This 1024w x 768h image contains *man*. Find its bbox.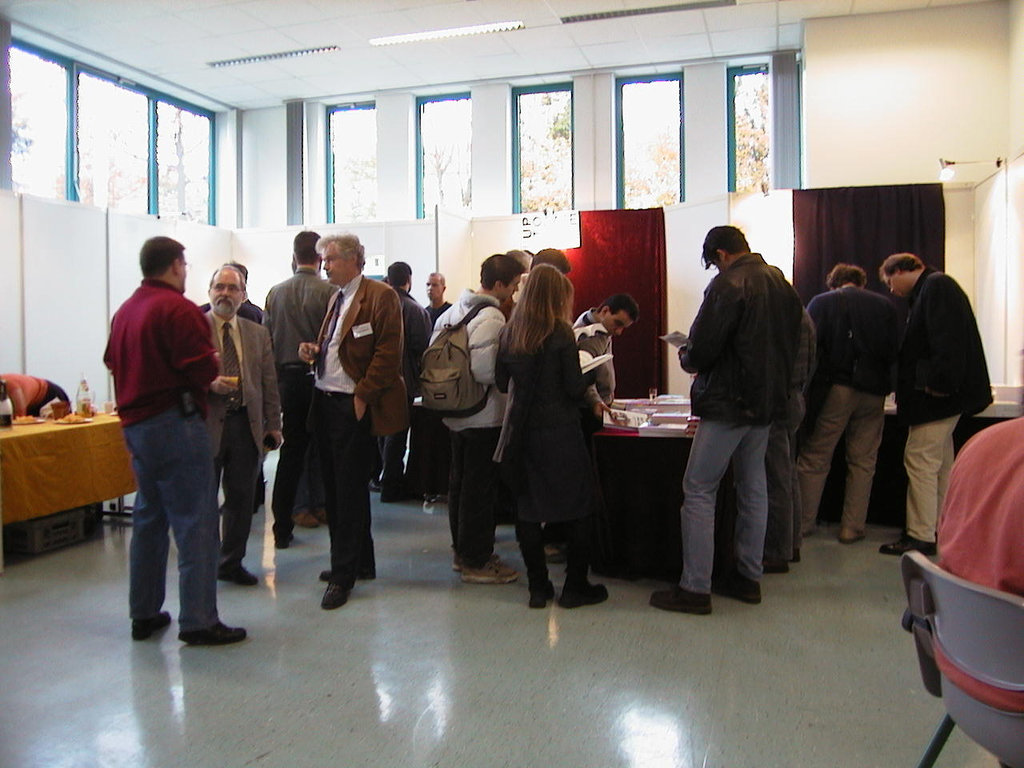
region(418, 268, 454, 320).
